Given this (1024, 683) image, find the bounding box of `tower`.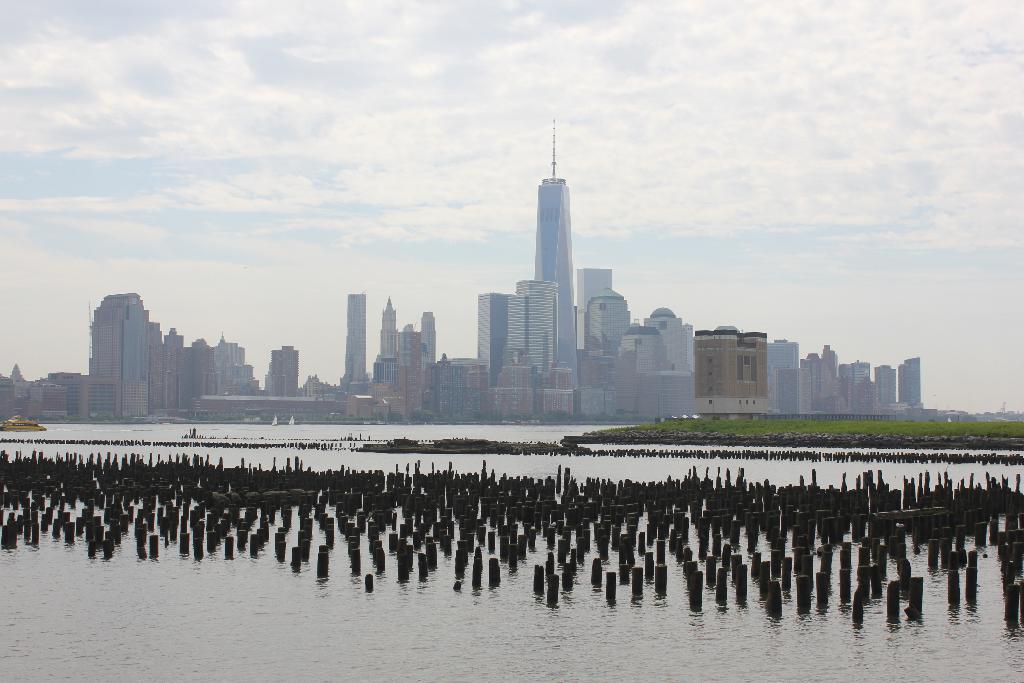
{"left": 339, "top": 292, "right": 364, "bottom": 384}.
